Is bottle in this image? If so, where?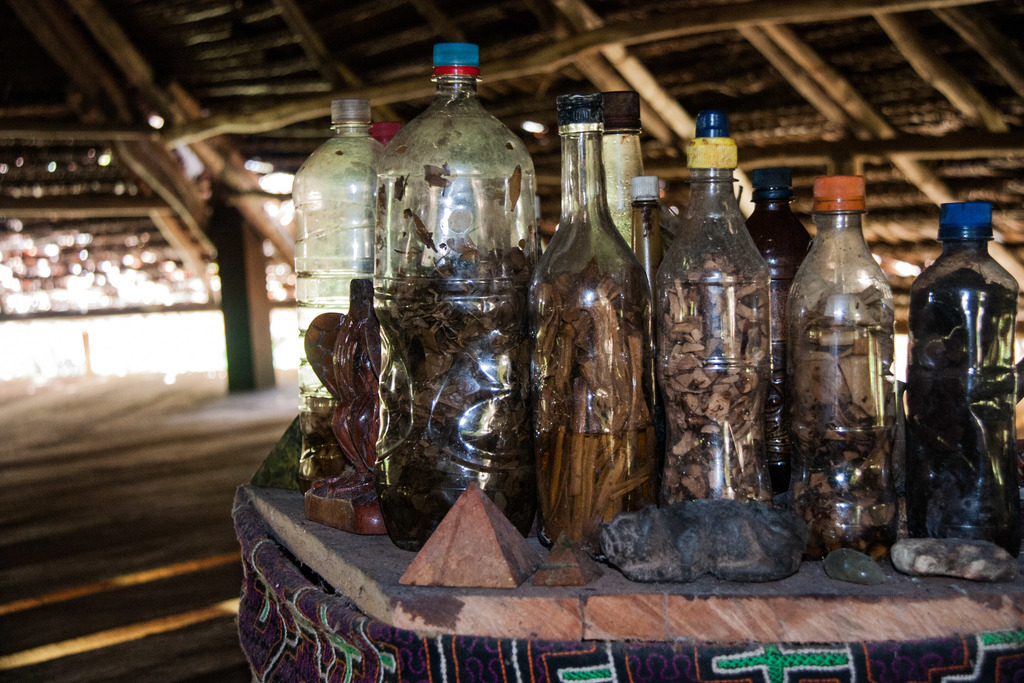
Yes, at (left=746, top=172, right=806, bottom=470).
